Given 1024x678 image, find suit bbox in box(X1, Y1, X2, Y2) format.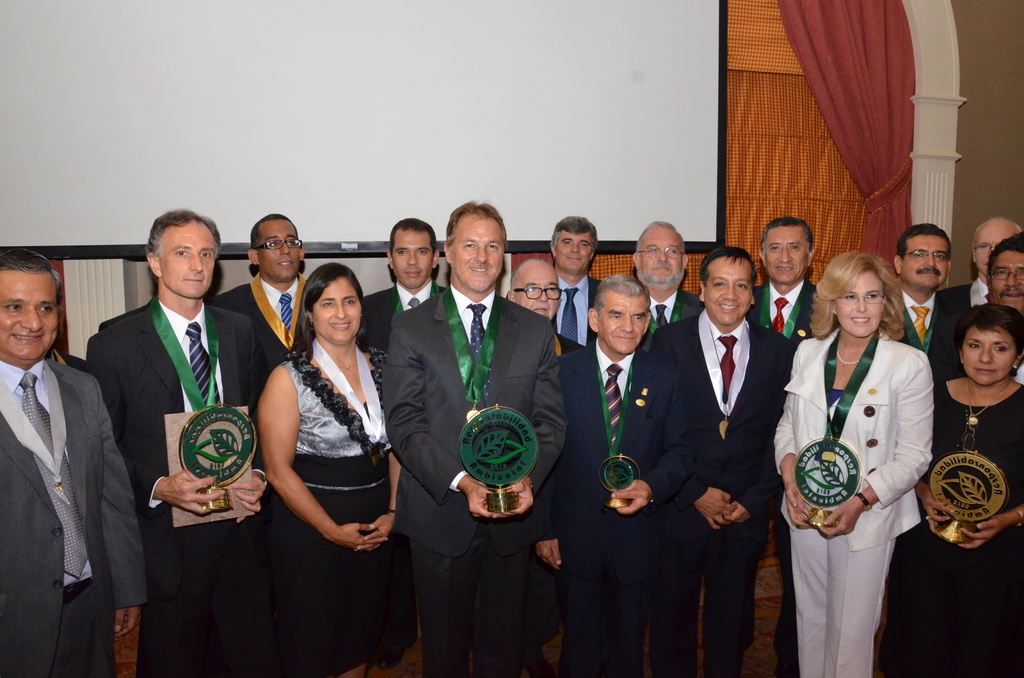
box(667, 227, 787, 657).
